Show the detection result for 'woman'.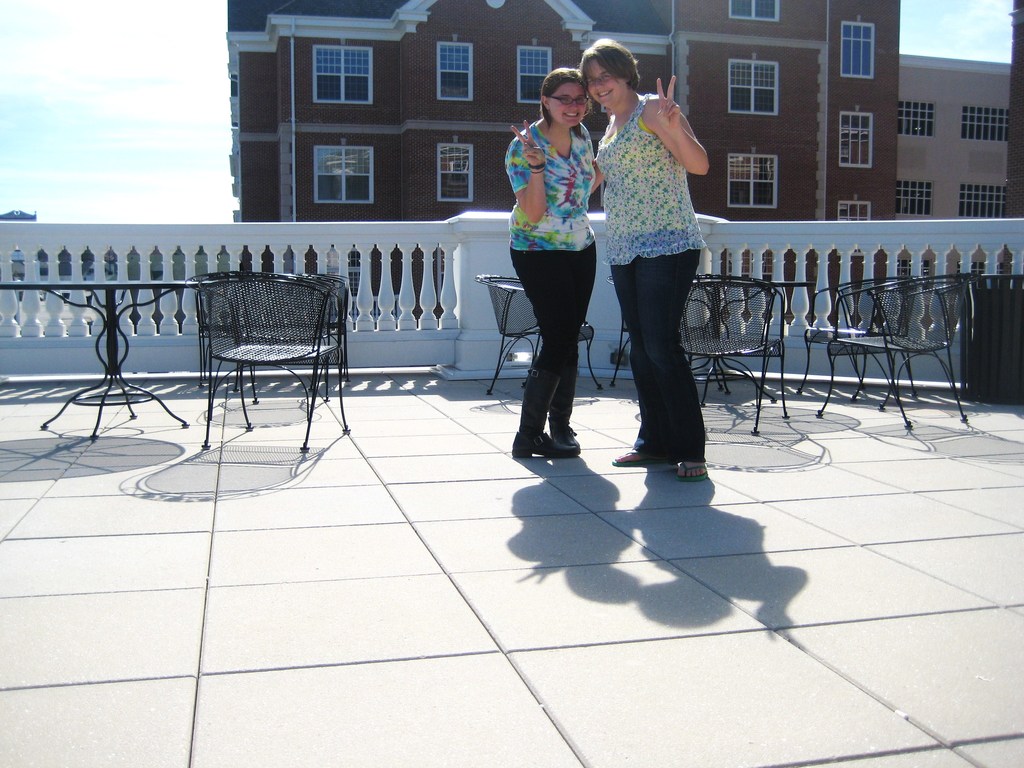
<box>489,65,617,460</box>.
